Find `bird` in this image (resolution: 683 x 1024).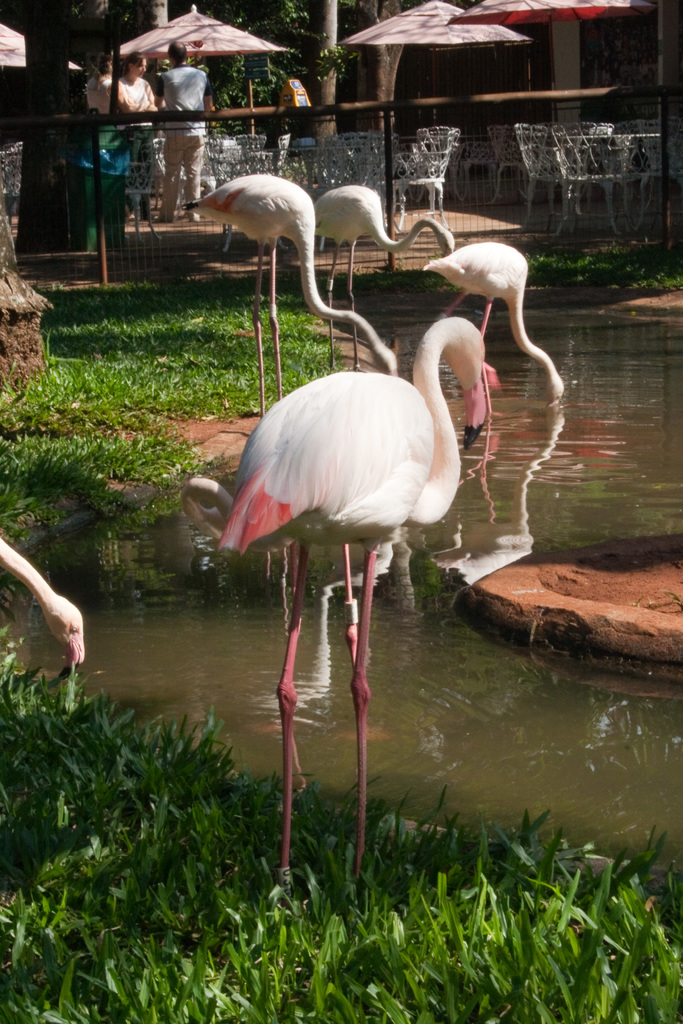
(421,241,564,412).
